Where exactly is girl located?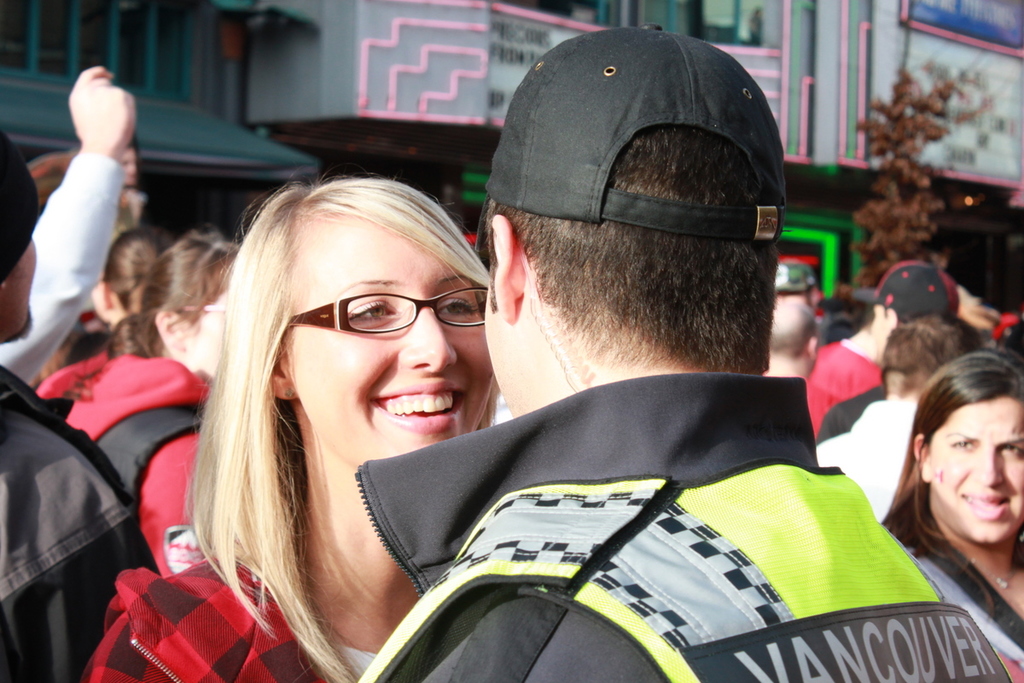
Its bounding box is <region>39, 234, 246, 582</region>.
